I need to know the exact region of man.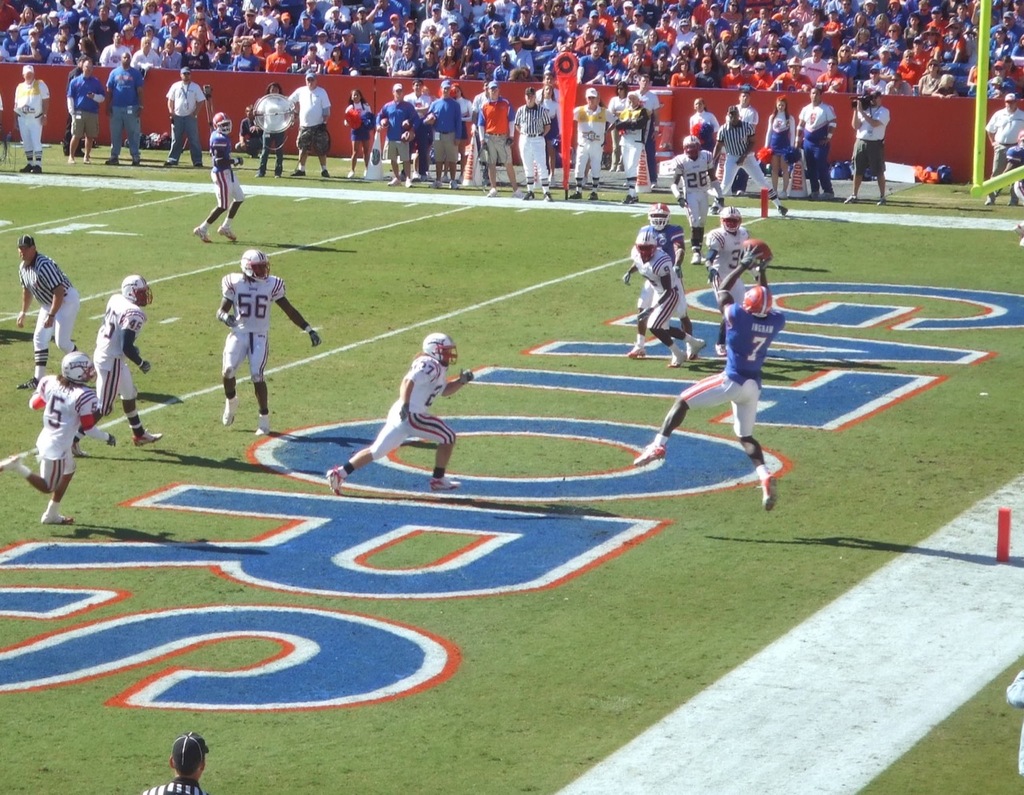
Region: (610, 92, 650, 204).
